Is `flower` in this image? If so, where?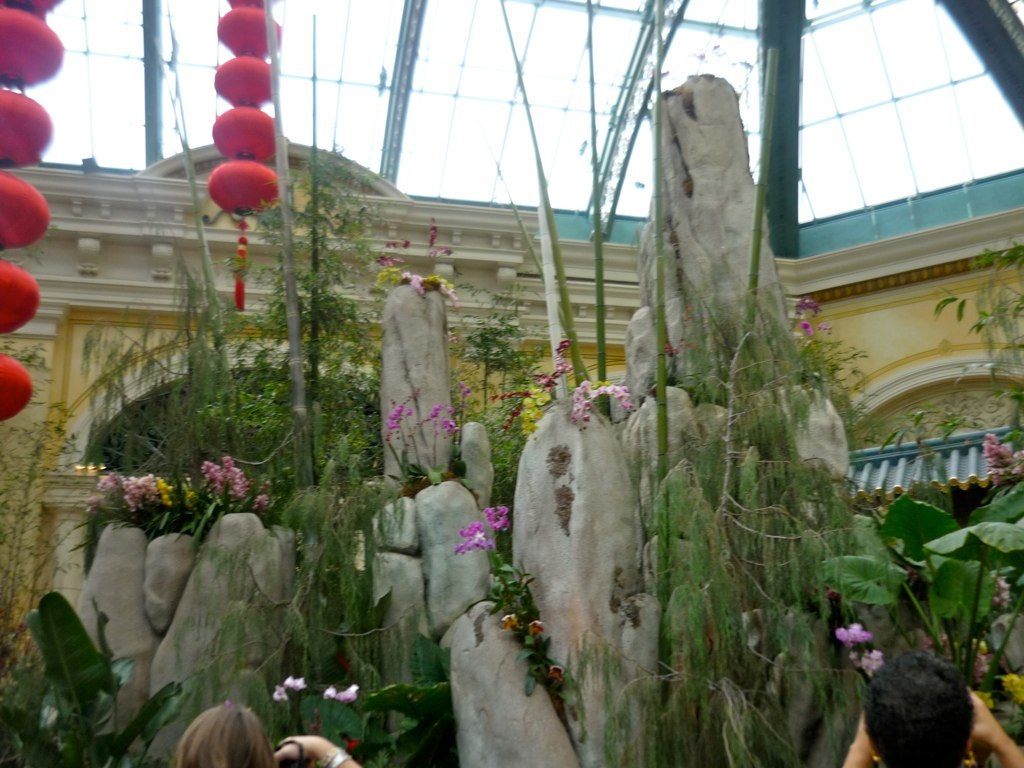
Yes, at 551:660:566:682.
